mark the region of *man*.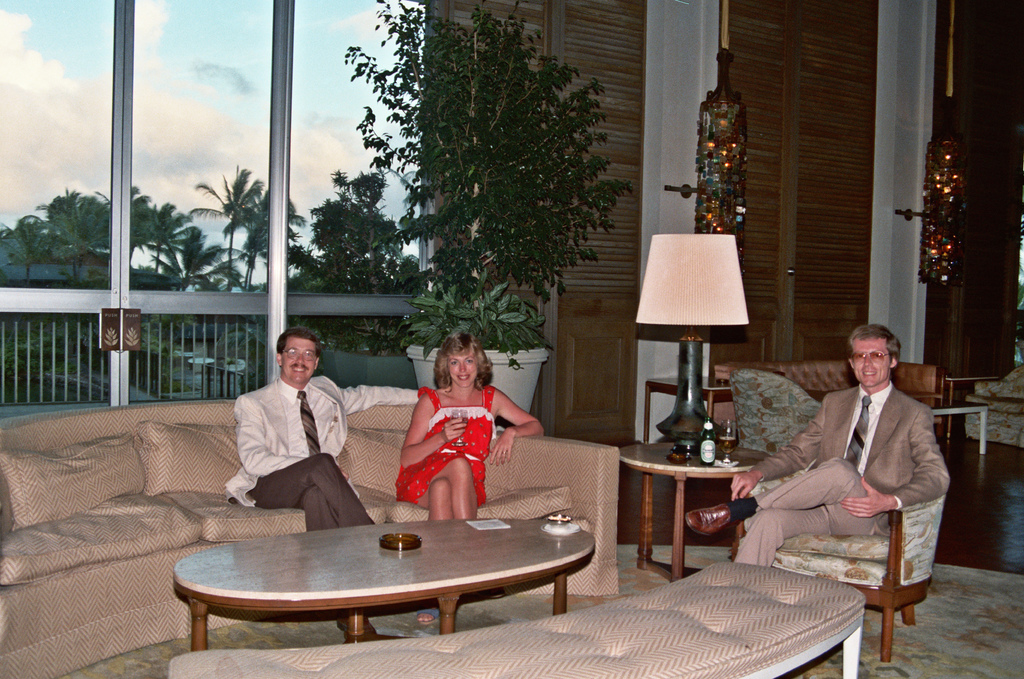
Region: (225,324,422,639).
